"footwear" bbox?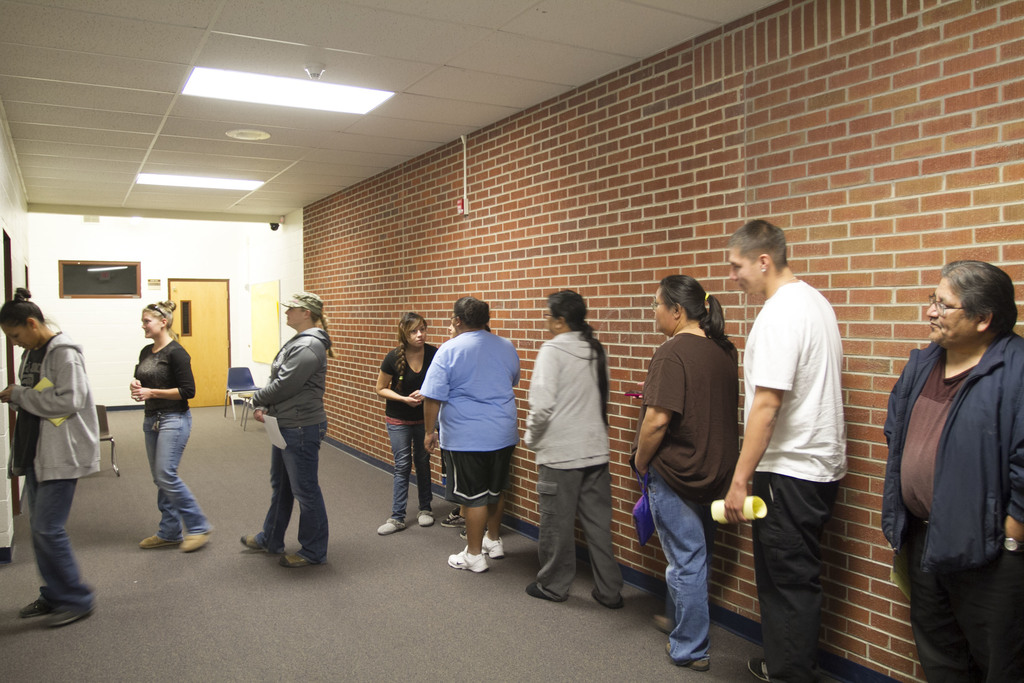
[663, 636, 706, 668]
